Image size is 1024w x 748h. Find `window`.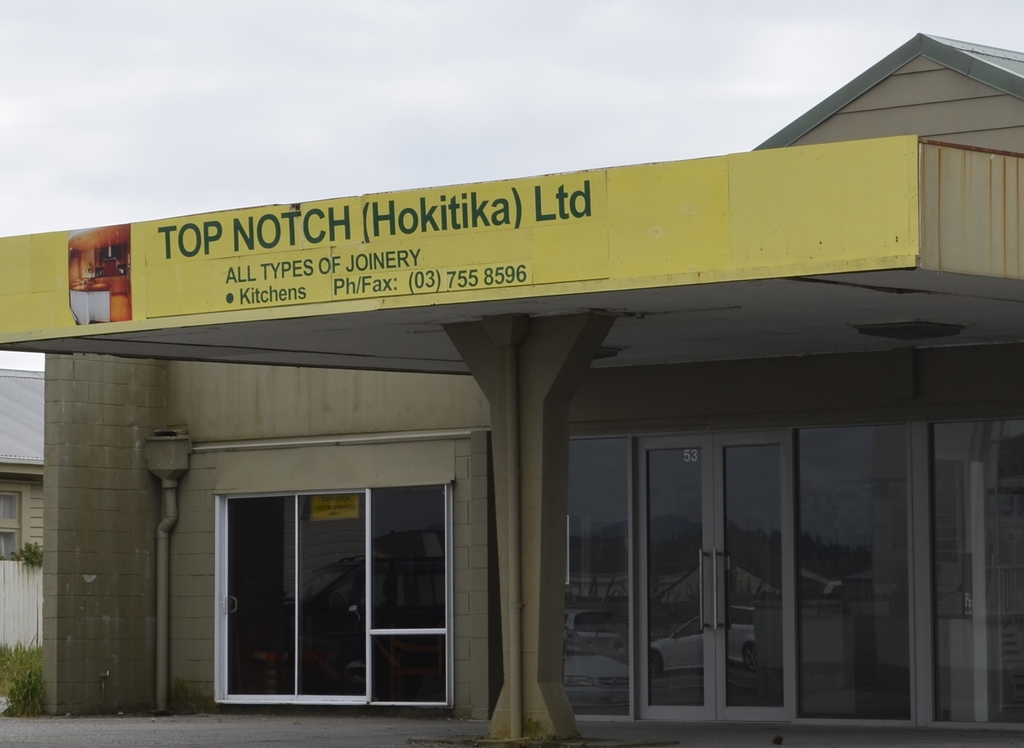
BBox(555, 431, 1023, 731).
